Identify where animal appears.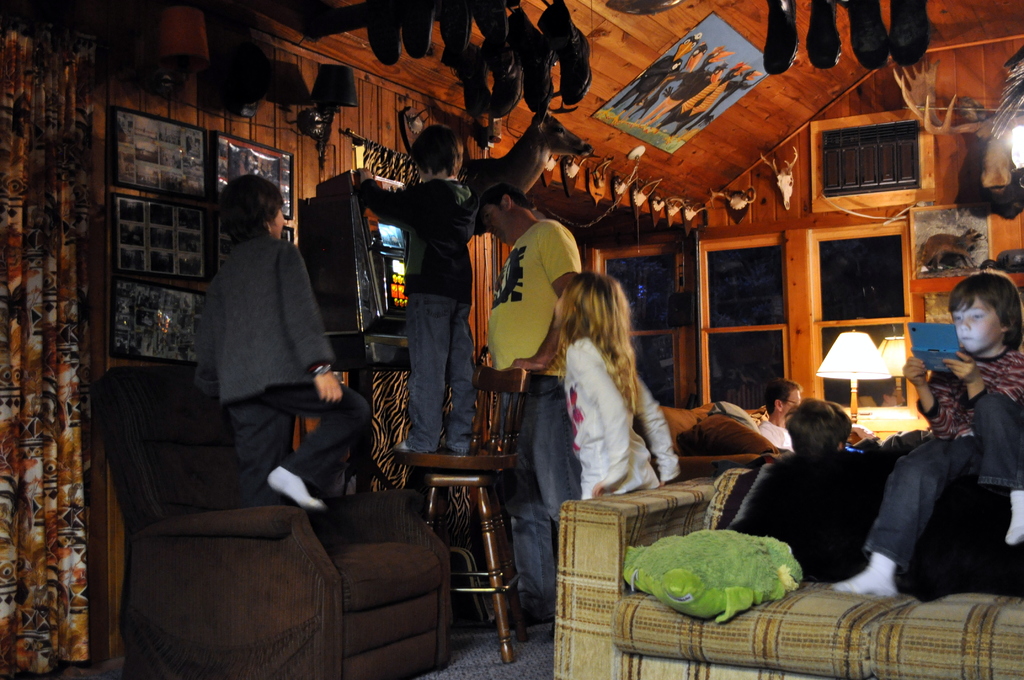
Appears at detection(474, 122, 596, 248).
